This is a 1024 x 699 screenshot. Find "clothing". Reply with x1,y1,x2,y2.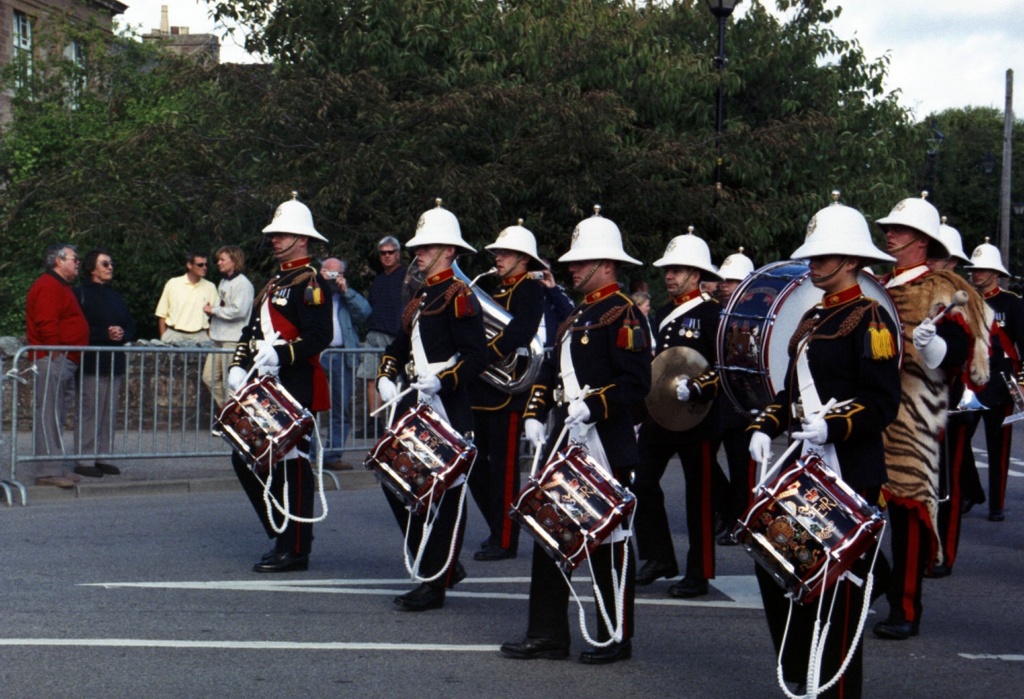
877,257,991,507.
